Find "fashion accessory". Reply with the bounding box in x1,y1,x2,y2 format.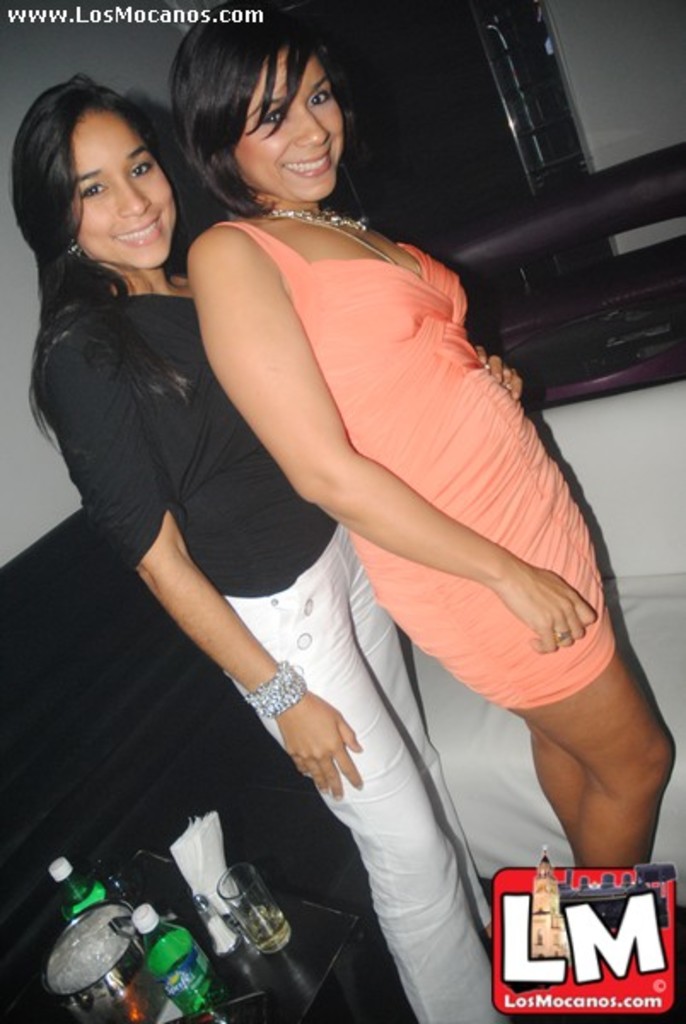
67,236,84,259.
